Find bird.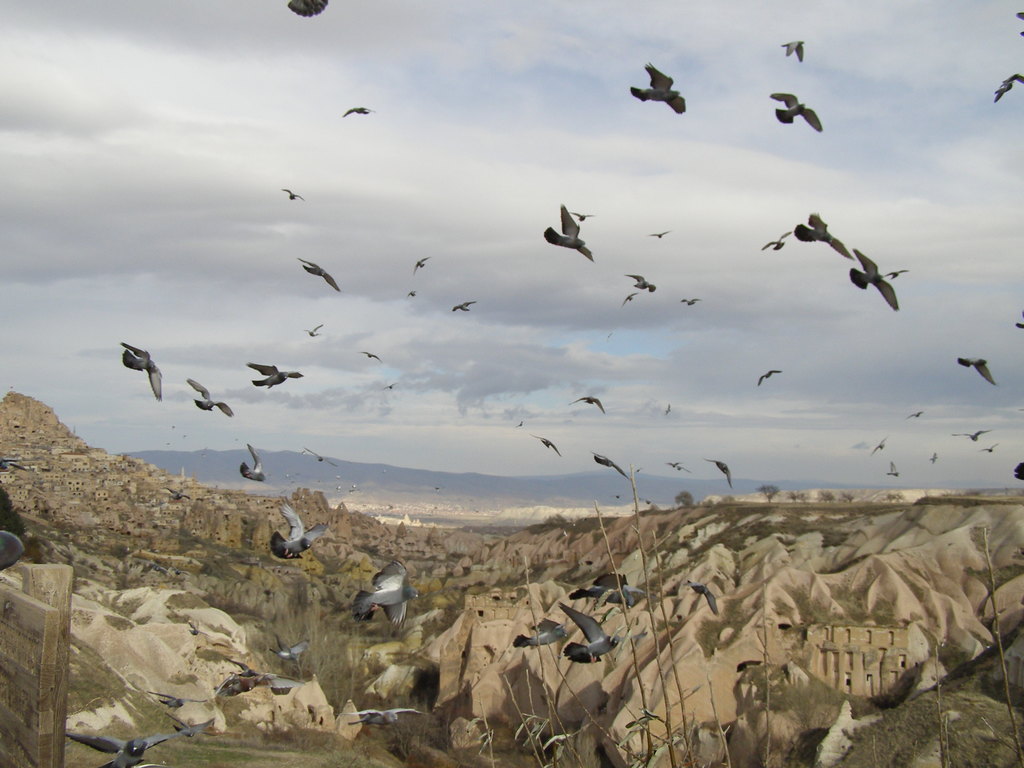
detection(956, 424, 993, 444).
